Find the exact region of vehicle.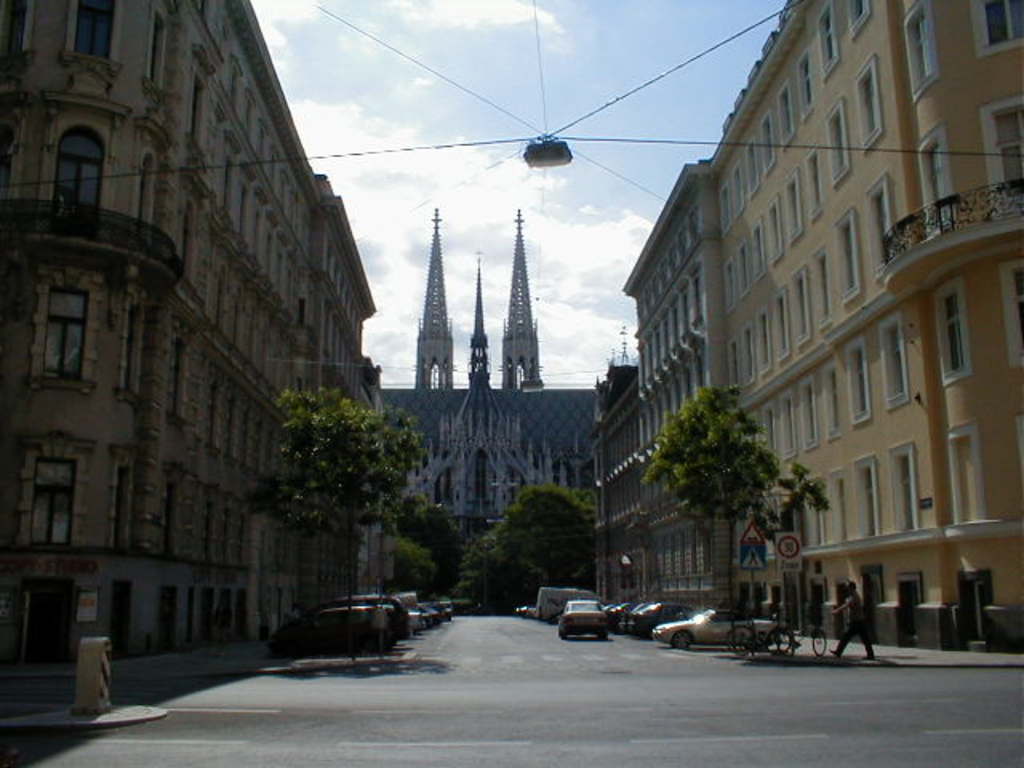
Exact region: [766,614,832,653].
